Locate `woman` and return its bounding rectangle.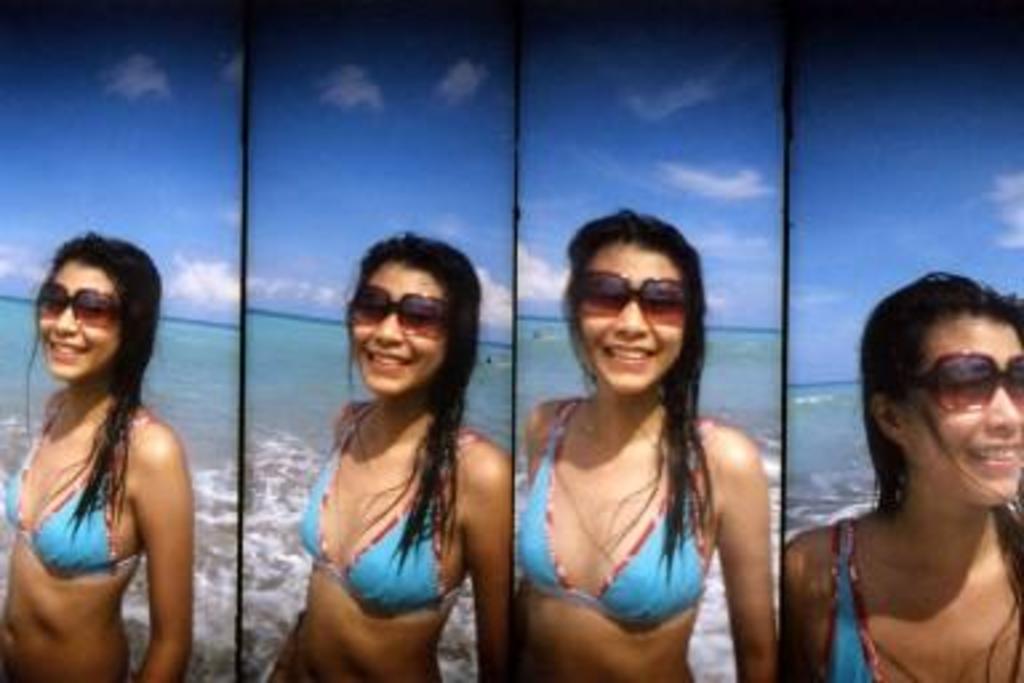
[515,213,776,680].
